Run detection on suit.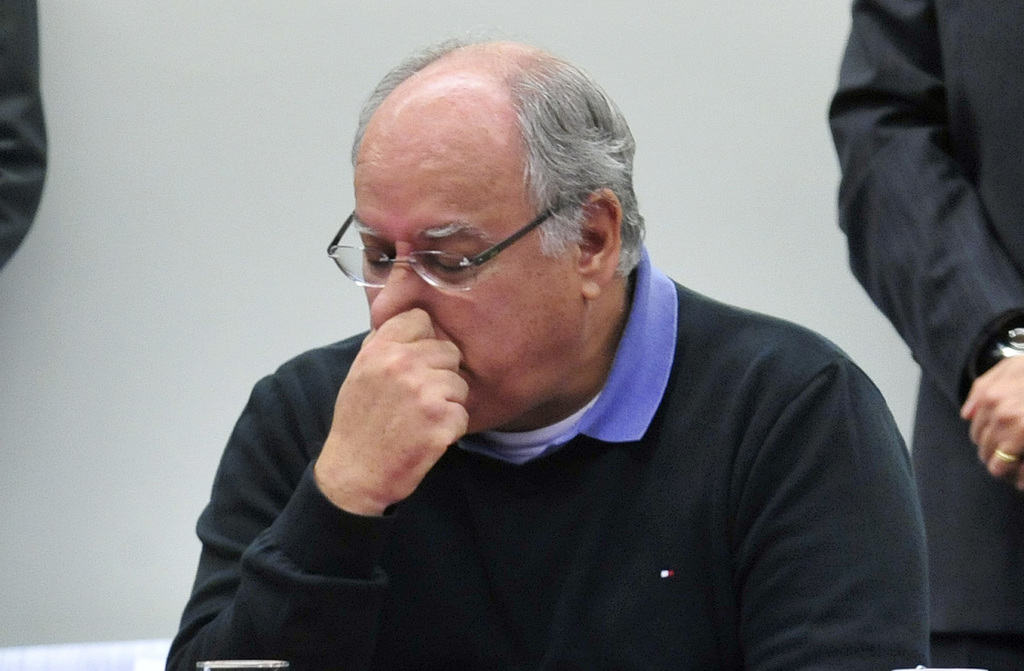
Result: {"x1": 823, "y1": 0, "x2": 1023, "y2": 670}.
